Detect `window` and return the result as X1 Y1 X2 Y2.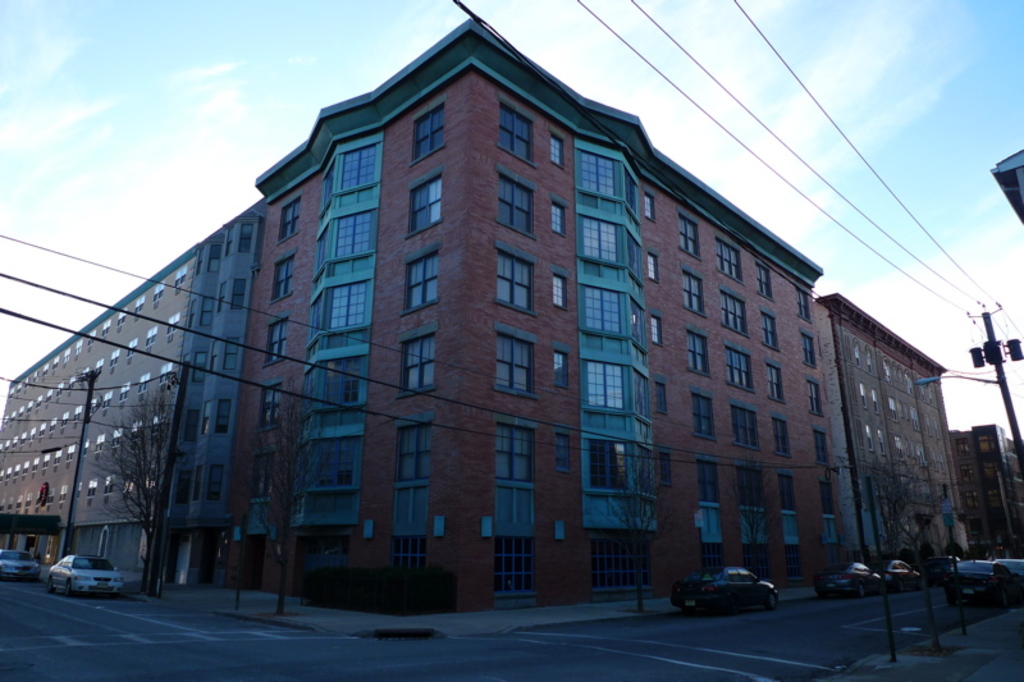
247 454 283 508.
